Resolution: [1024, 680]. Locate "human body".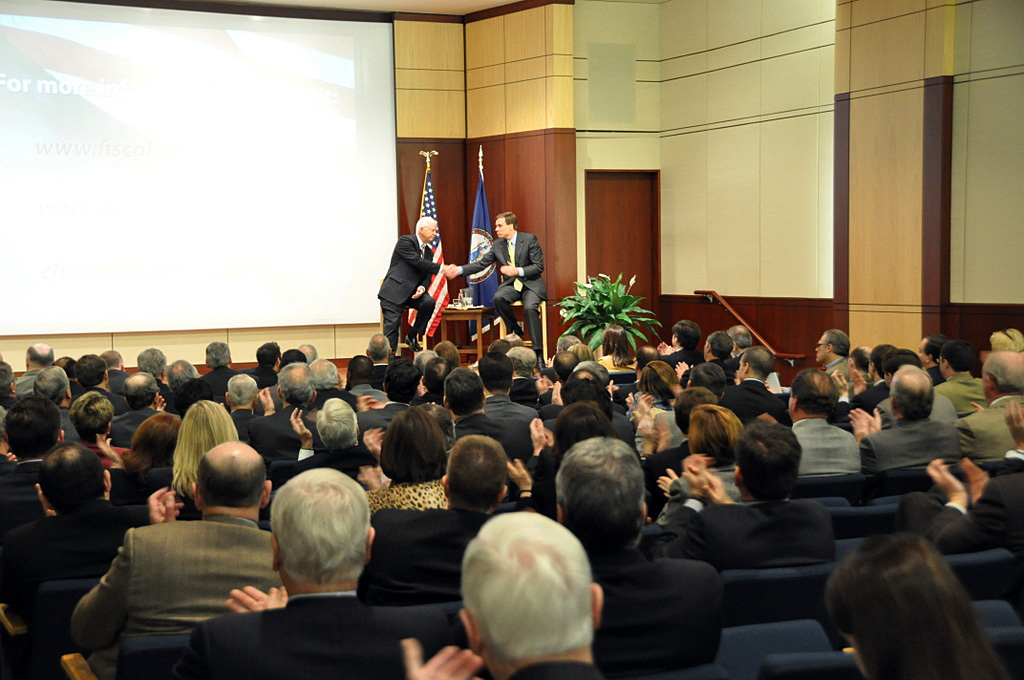
(x1=457, y1=211, x2=545, y2=358).
